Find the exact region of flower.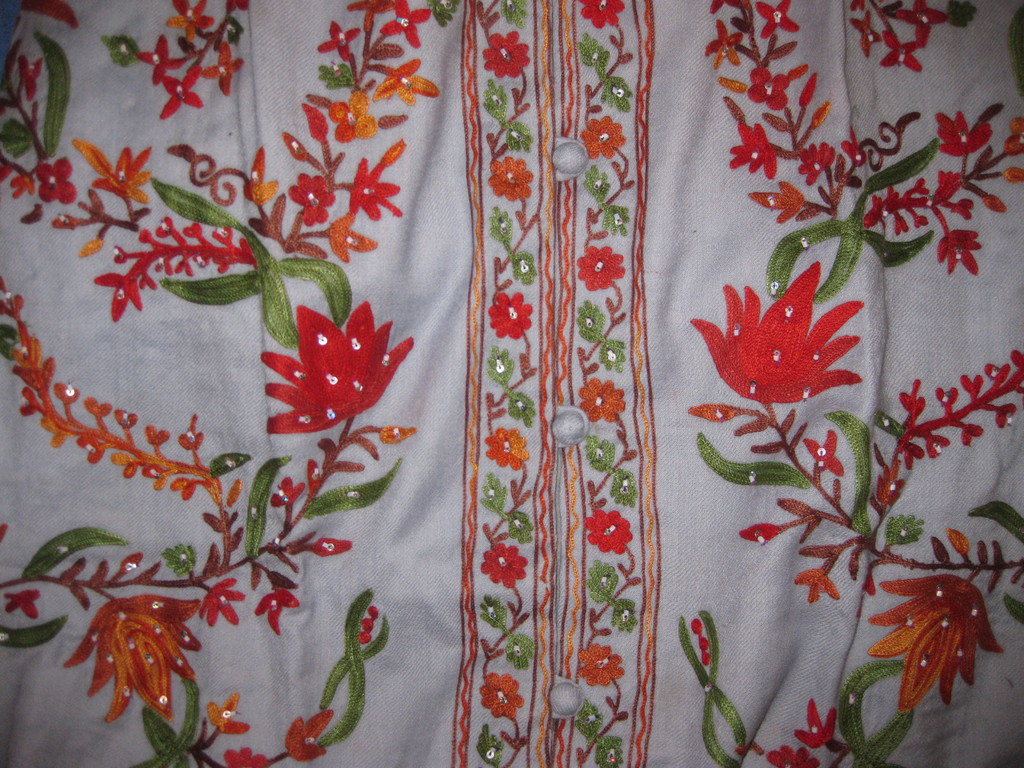
Exact region: rect(895, 0, 948, 56).
